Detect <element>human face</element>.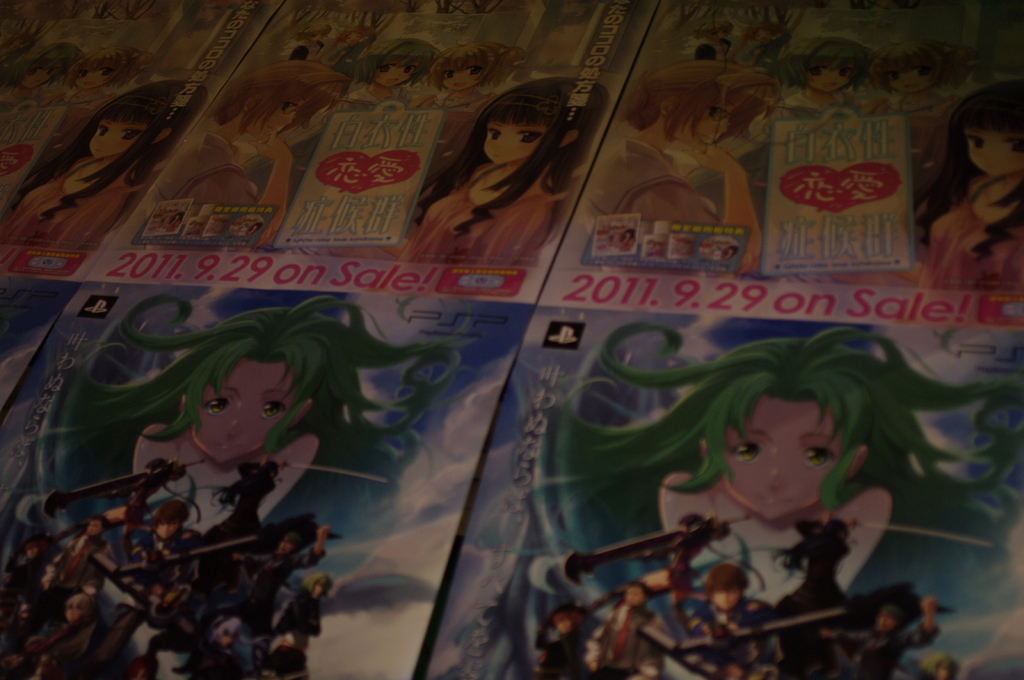
Detected at box=[696, 107, 737, 145].
